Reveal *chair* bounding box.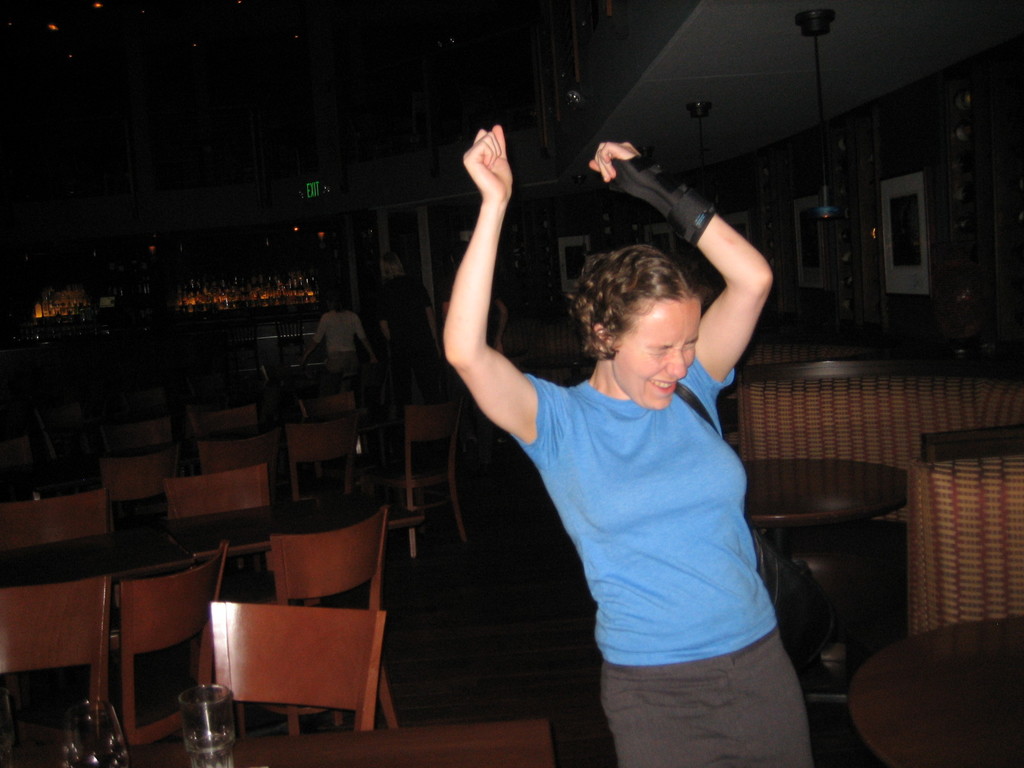
Revealed: bbox=[209, 716, 551, 767].
